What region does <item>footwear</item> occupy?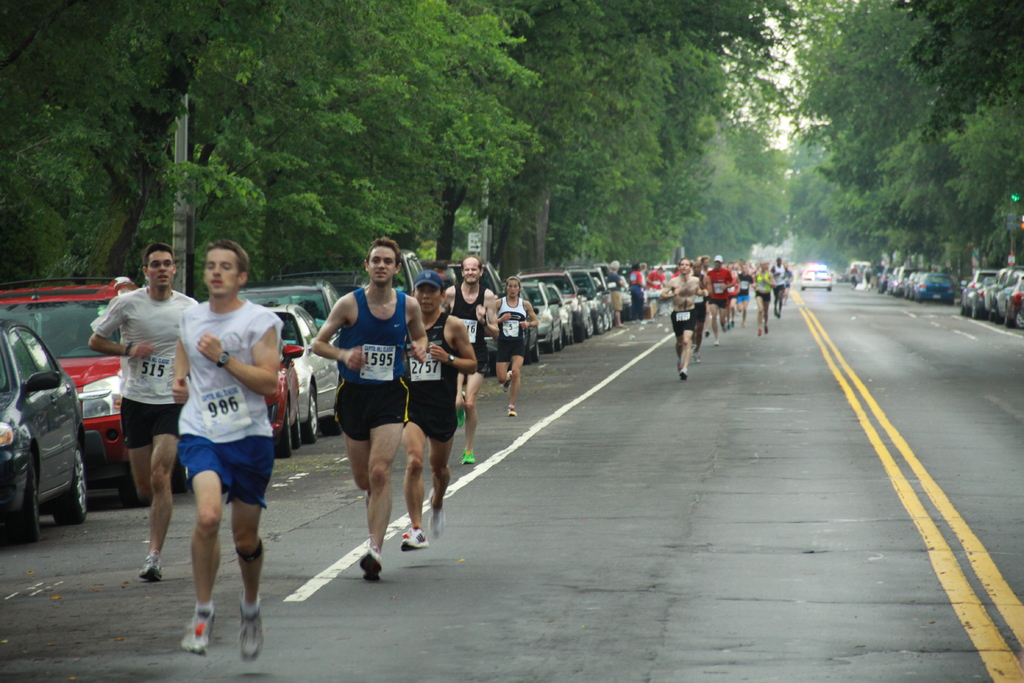
left=428, top=489, right=445, bottom=539.
